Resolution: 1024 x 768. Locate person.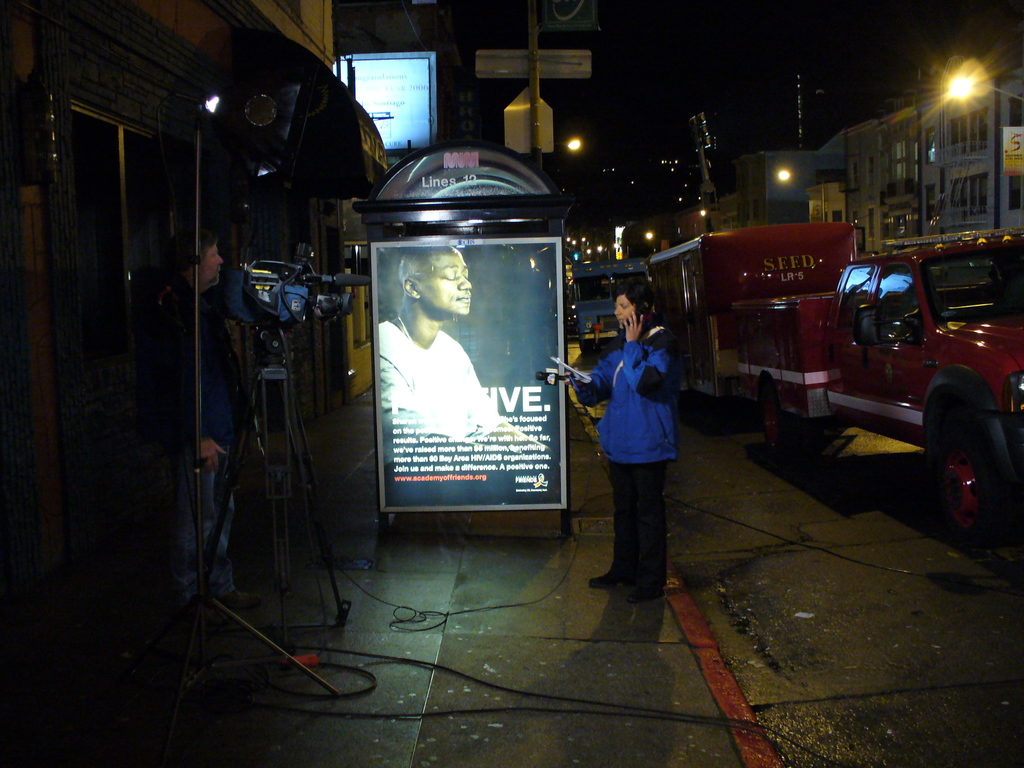
<box>595,276,690,606</box>.
